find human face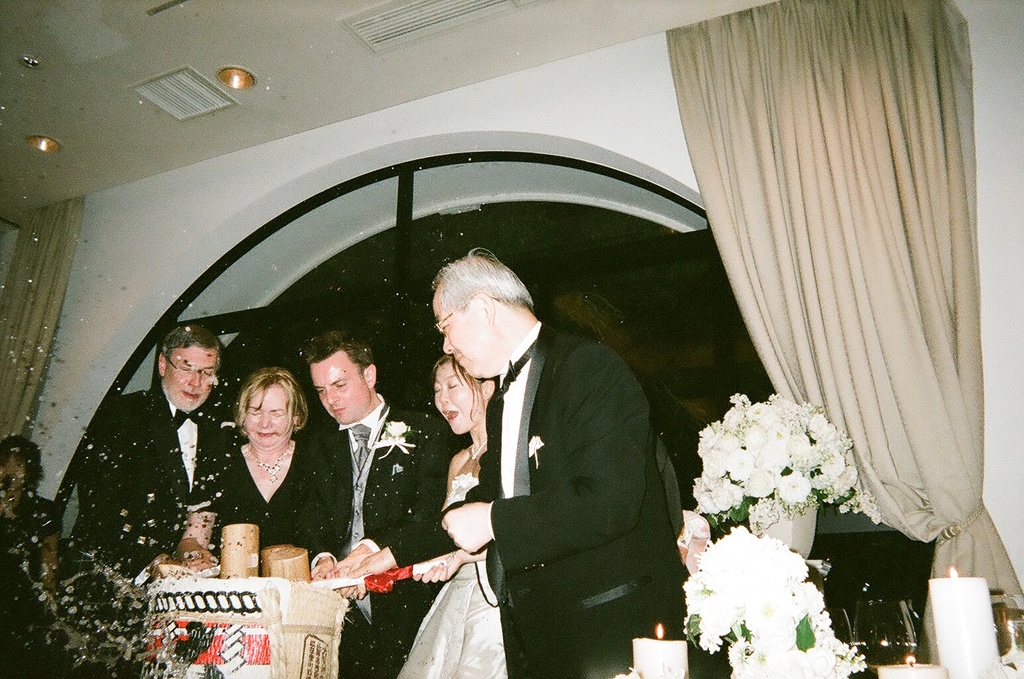
{"x1": 246, "y1": 385, "x2": 290, "y2": 450}
